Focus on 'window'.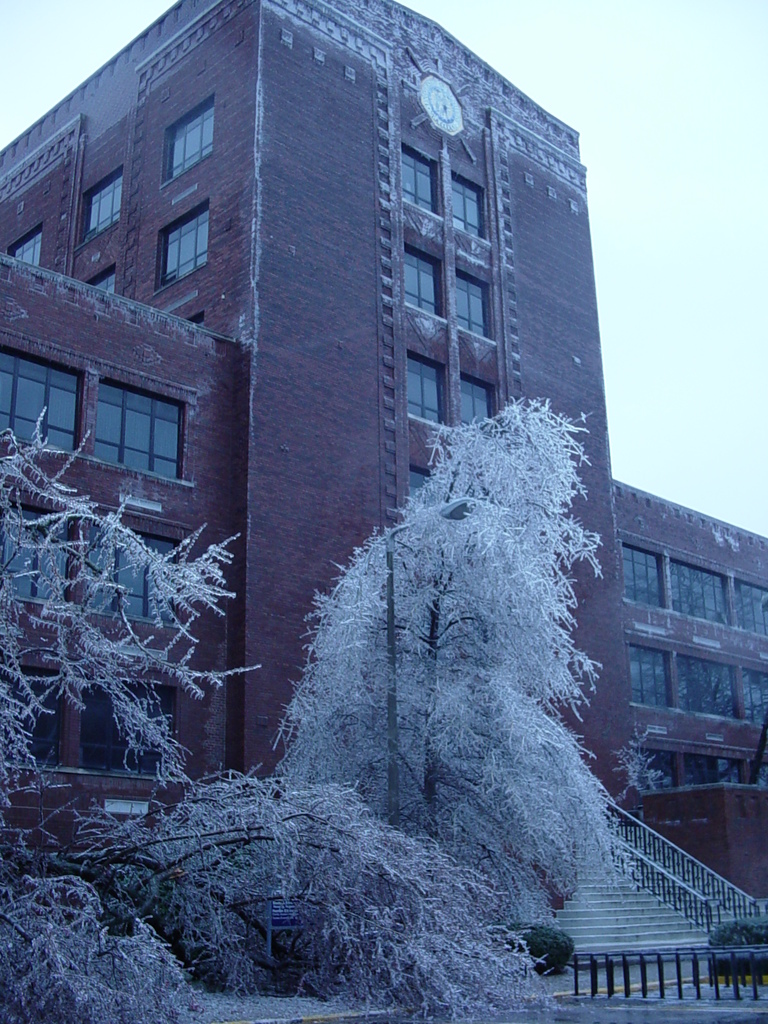
Focused at box(457, 275, 499, 344).
